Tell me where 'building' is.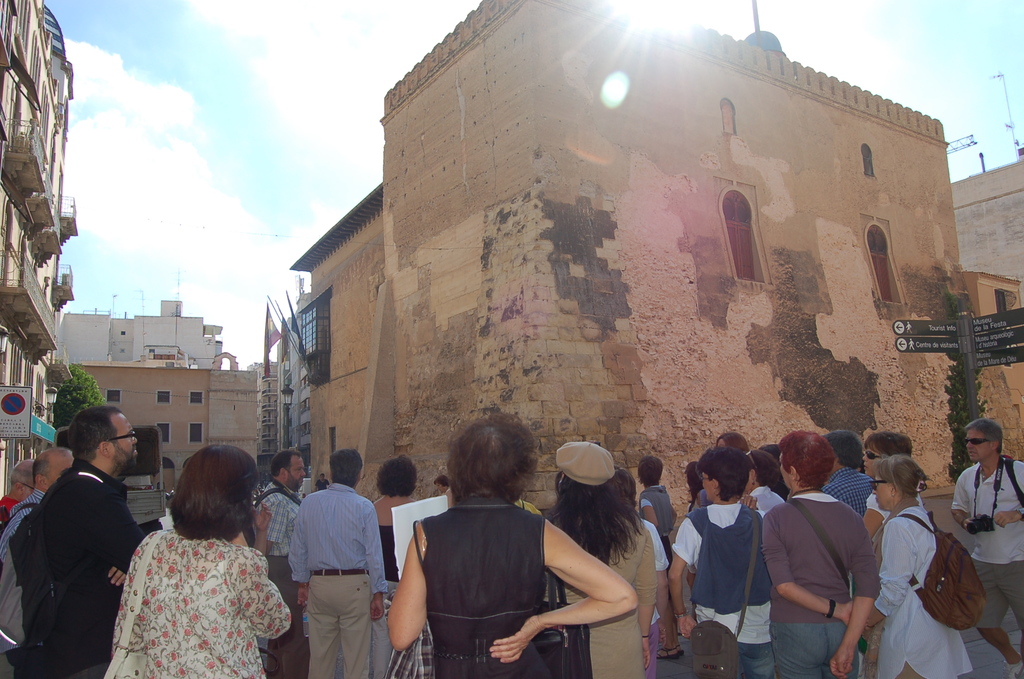
'building' is at (74, 362, 263, 496).
